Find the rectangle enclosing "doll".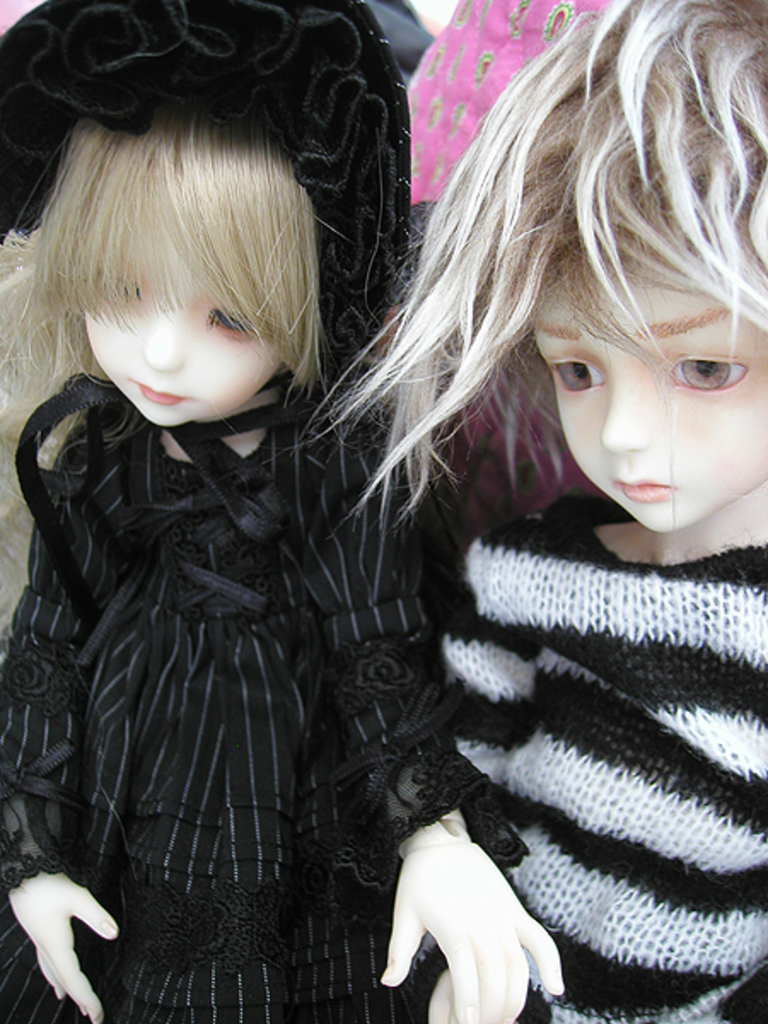
pyautogui.locateOnScreen(319, 0, 766, 1022).
